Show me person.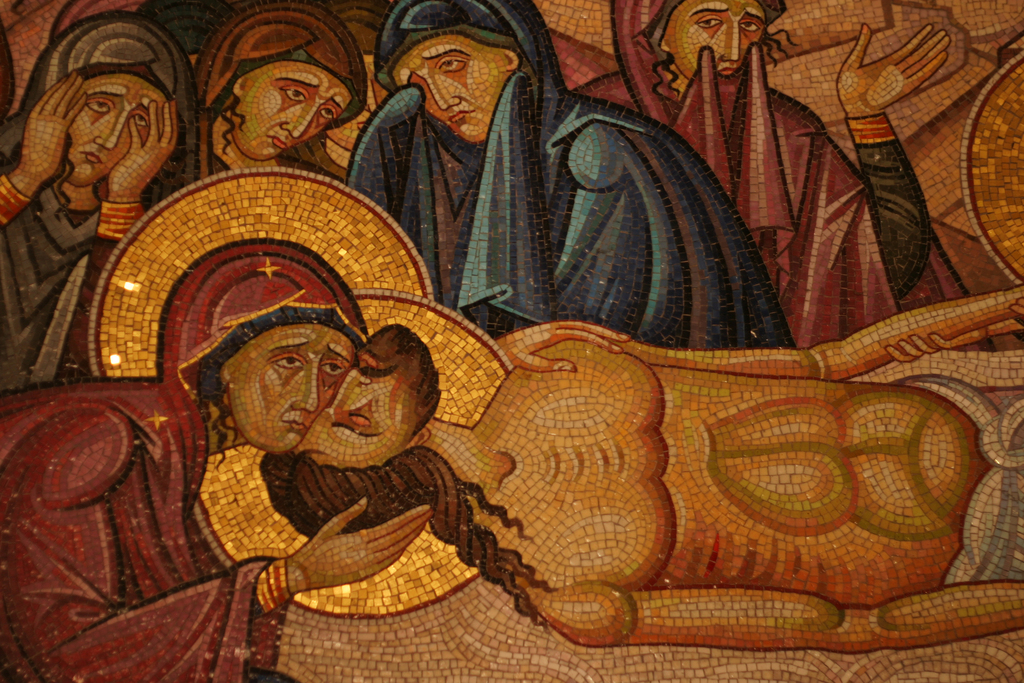
person is here: 254, 279, 1023, 656.
